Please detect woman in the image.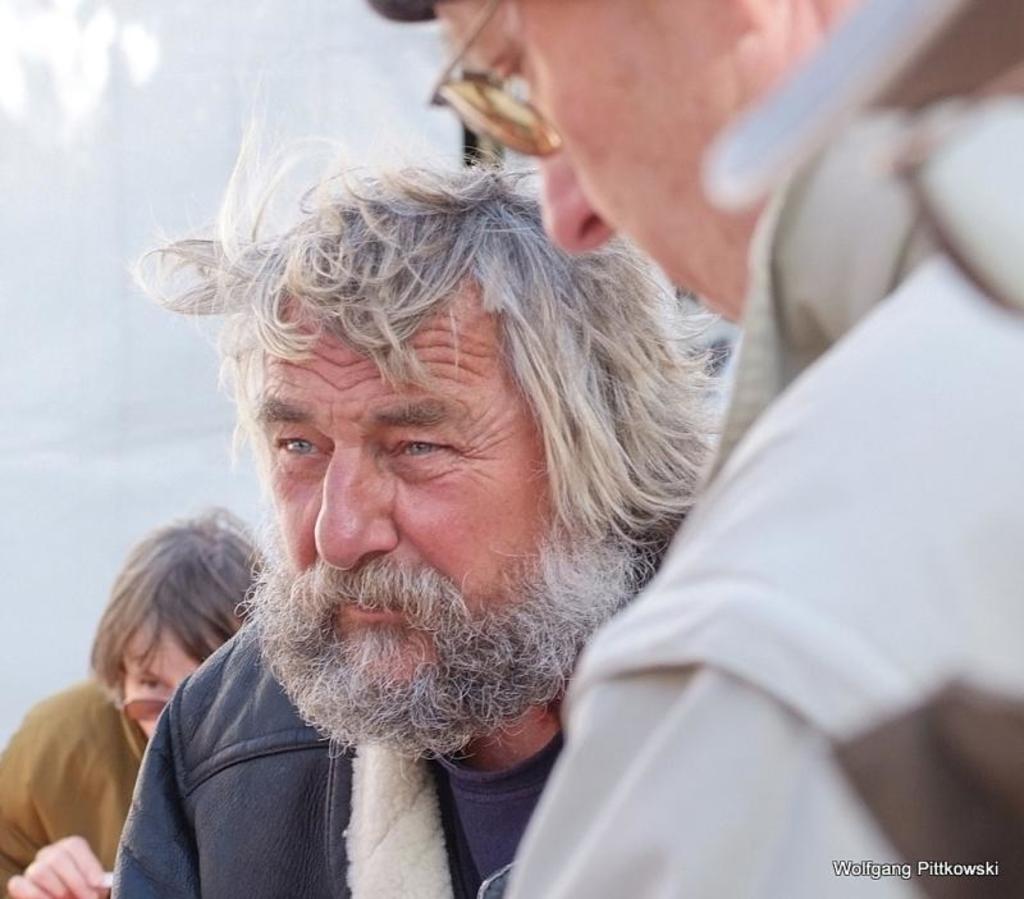
<box>0,508,268,898</box>.
